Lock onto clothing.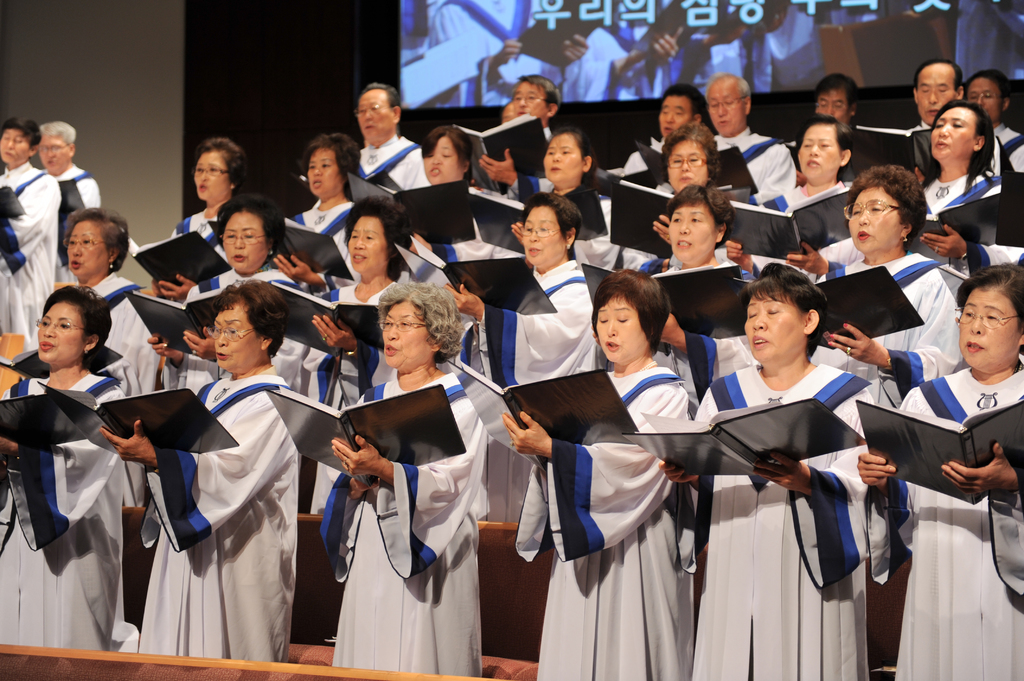
Locked: box=[134, 326, 311, 664].
